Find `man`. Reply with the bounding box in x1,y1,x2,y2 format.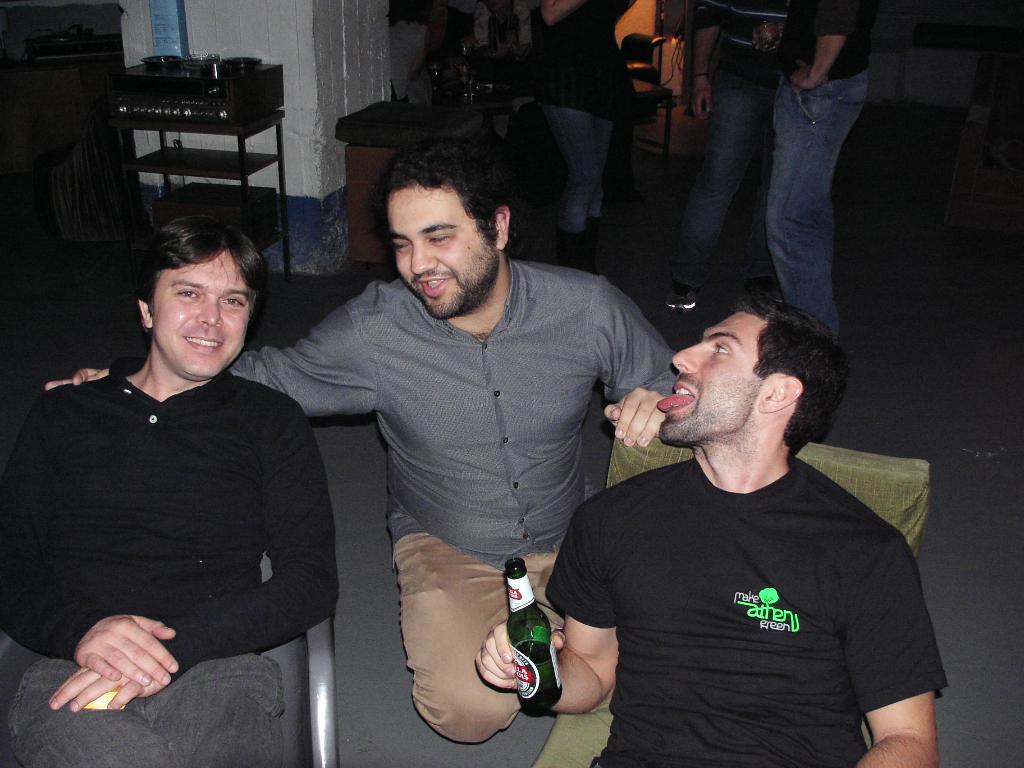
476,282,948,767.
